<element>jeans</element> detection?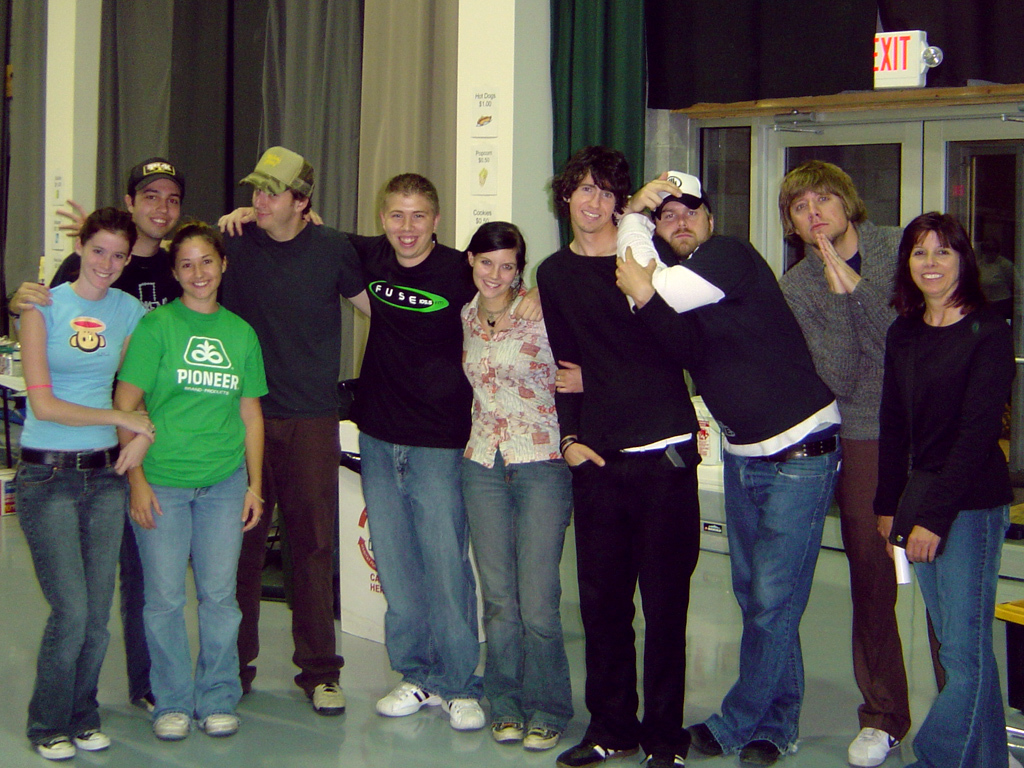
705, 416, 851, 754
